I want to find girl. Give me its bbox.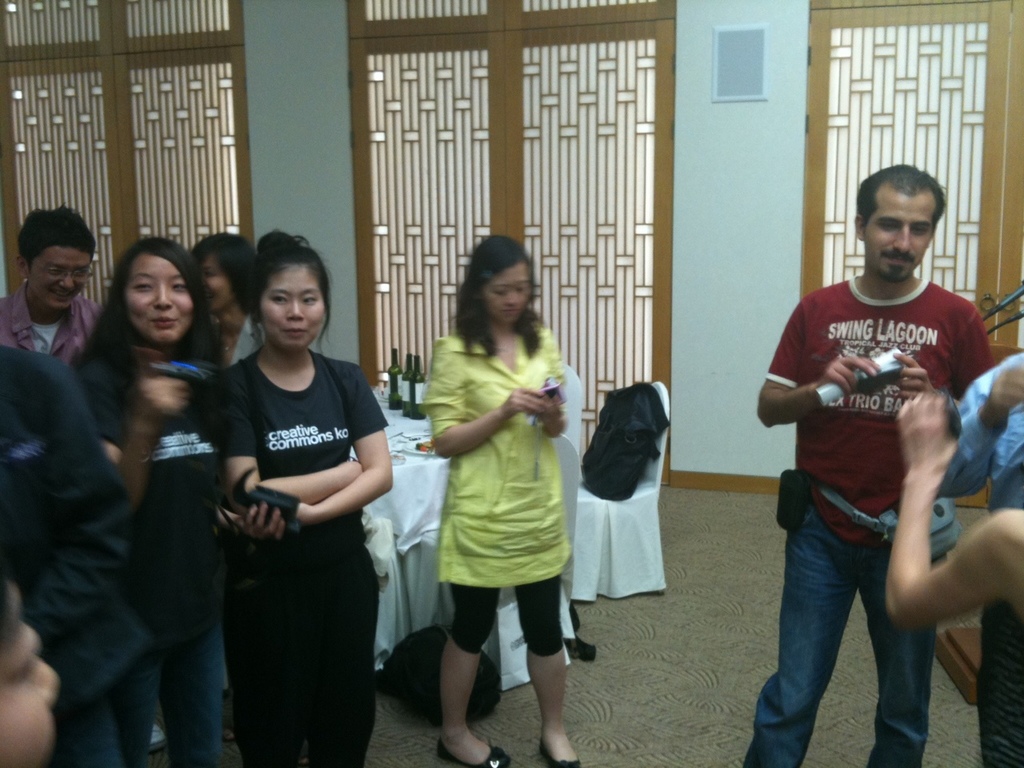
(414, 236, 594, 767).
